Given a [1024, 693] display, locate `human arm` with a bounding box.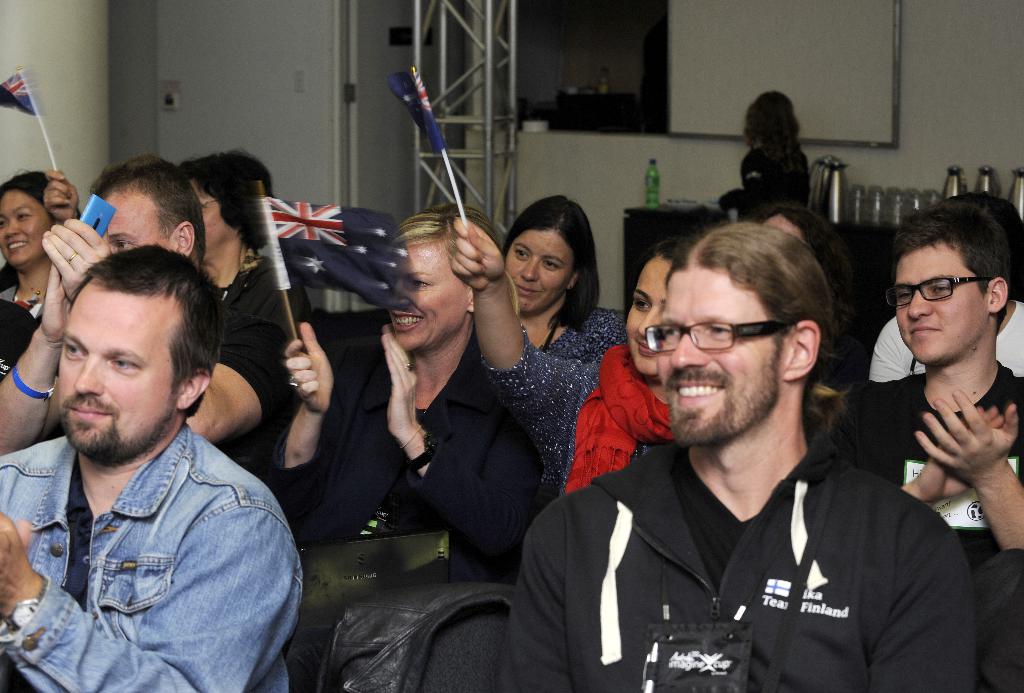
Located: 245 316 339 509.
